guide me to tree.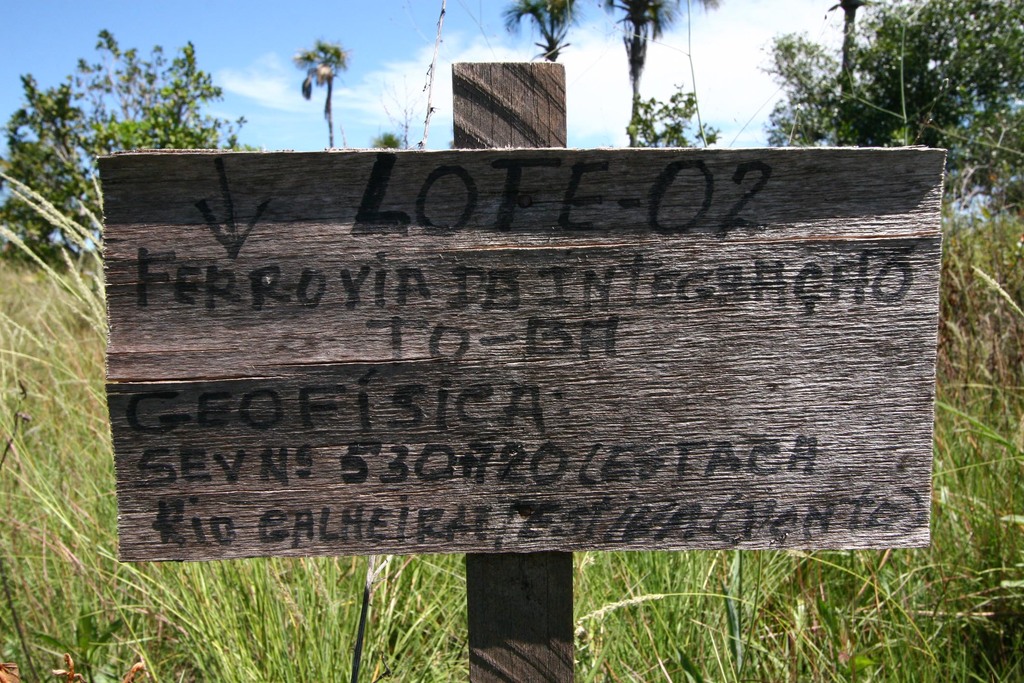
Guidance: 290,42,361,160.
